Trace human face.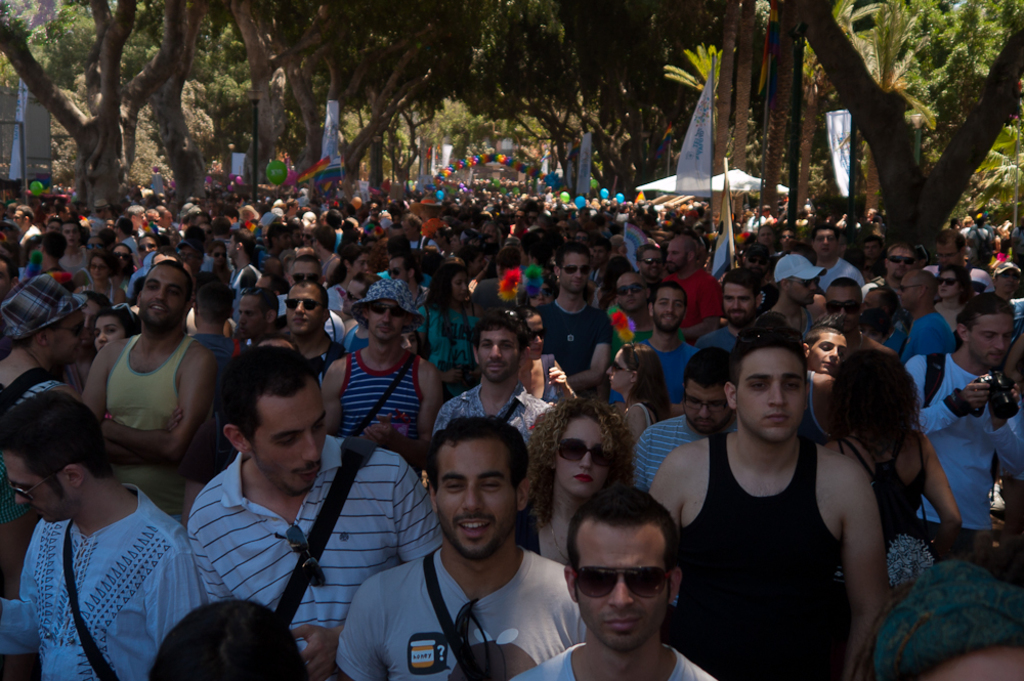
Traced to [968, 311, 1016, 369].
